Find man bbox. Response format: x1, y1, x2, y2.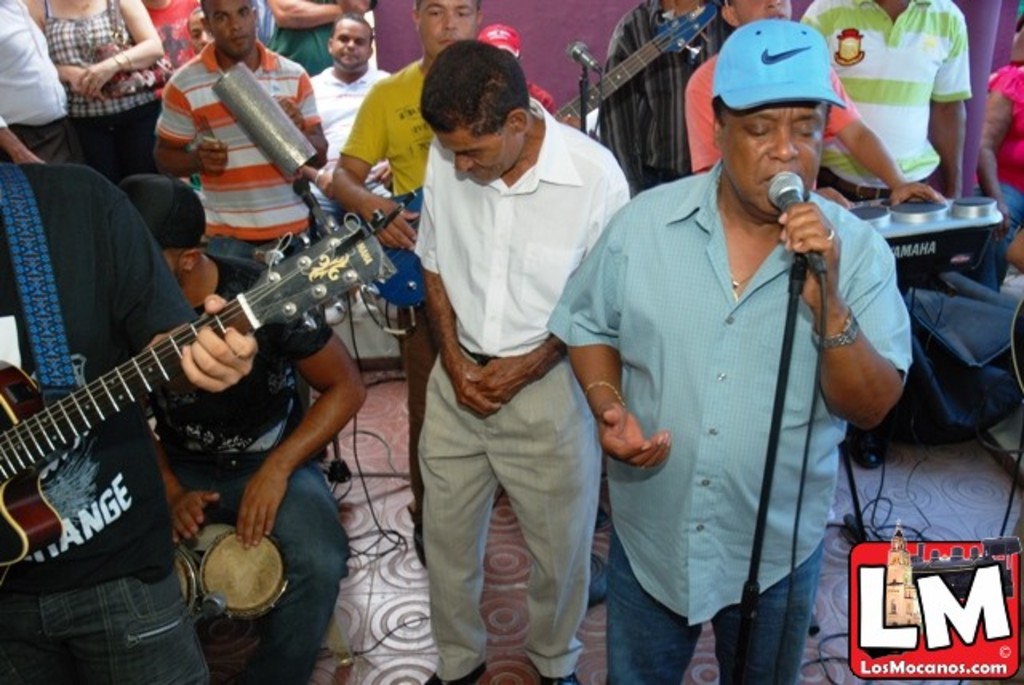
688, 0, 942, 208.
